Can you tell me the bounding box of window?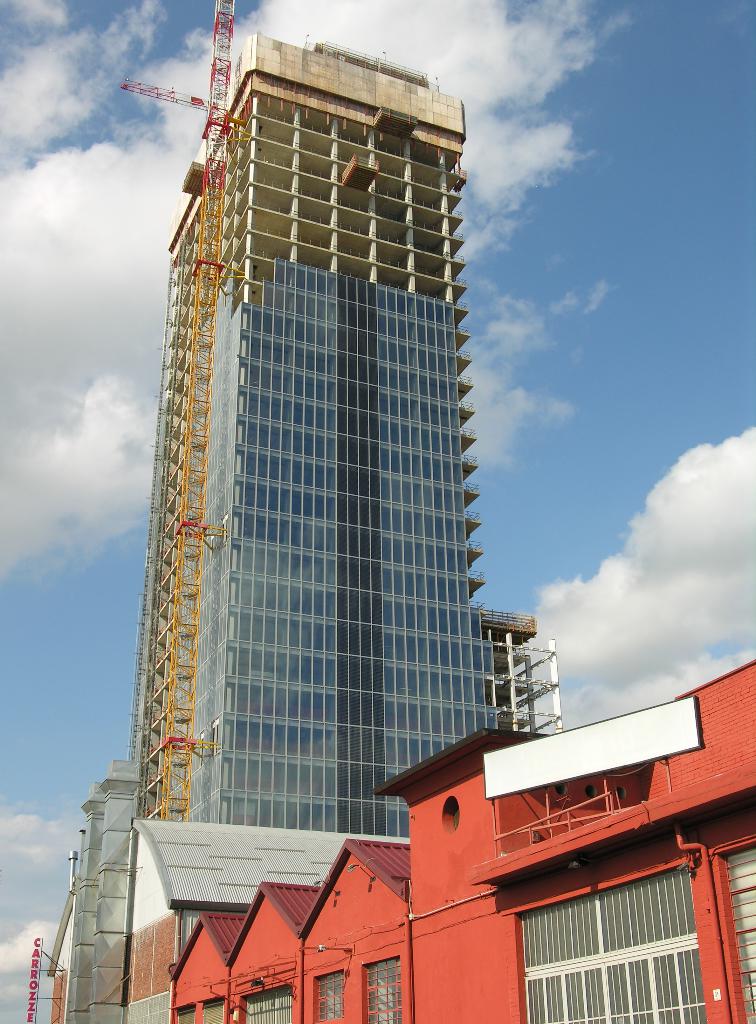
bbox=(360, 956, 407, 1023).
